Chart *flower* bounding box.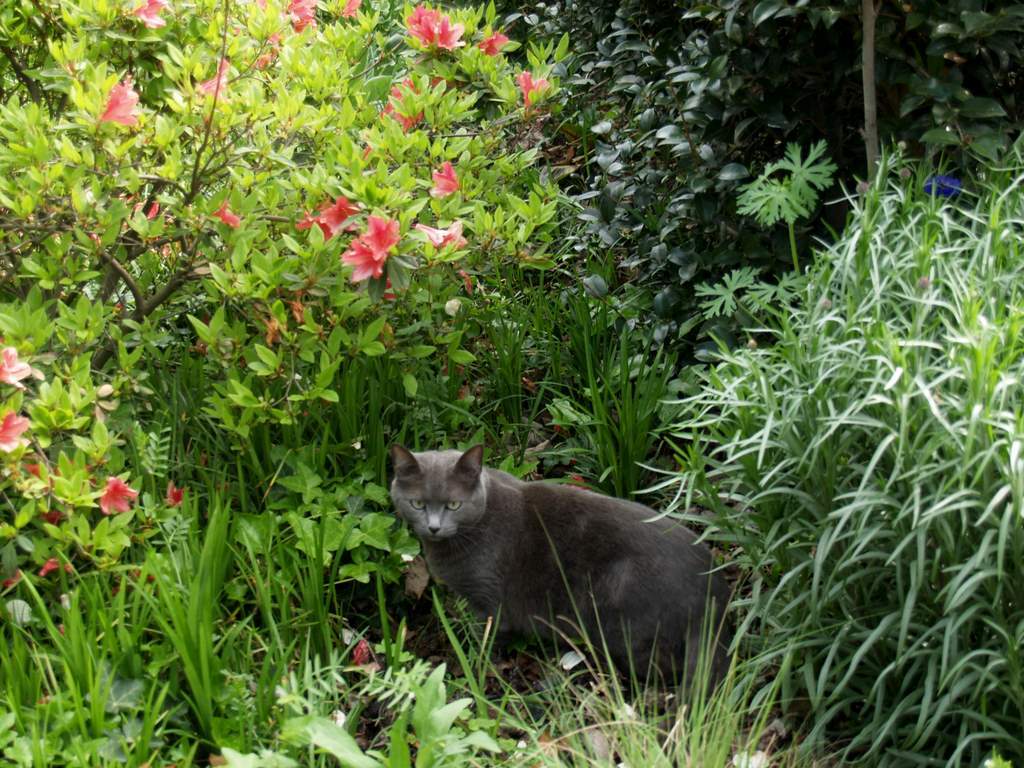
Charted: 414,218,467,252.
